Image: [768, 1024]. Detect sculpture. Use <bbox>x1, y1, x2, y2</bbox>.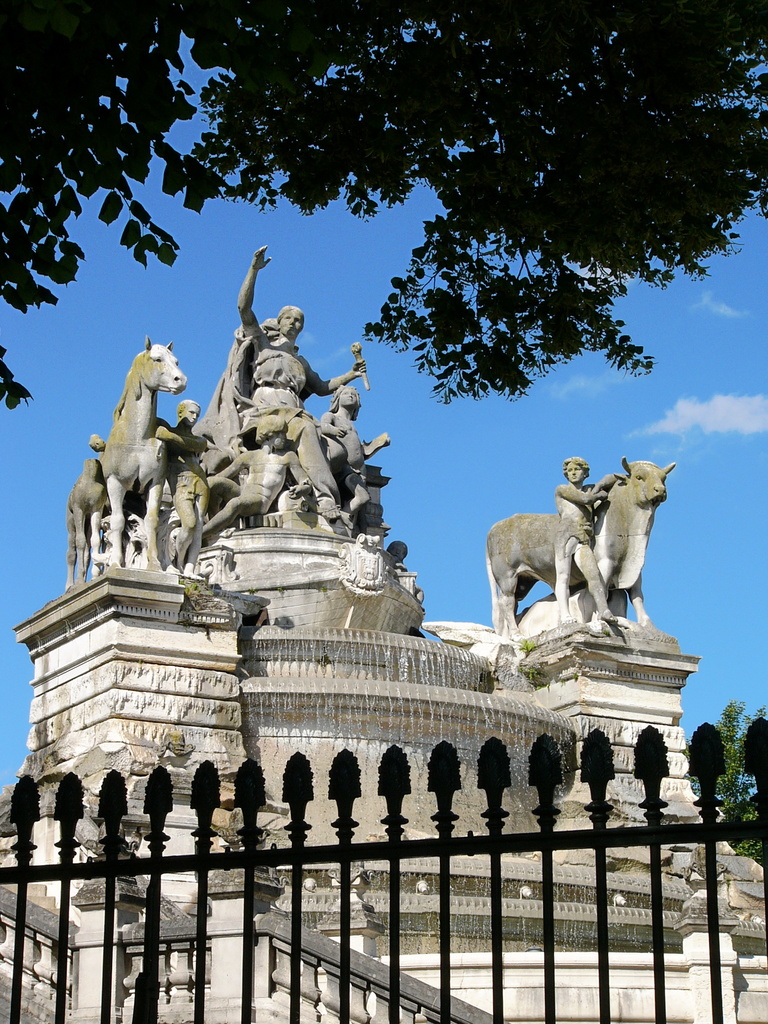
<bbox>319, 390, 386, 535</bbox>.
